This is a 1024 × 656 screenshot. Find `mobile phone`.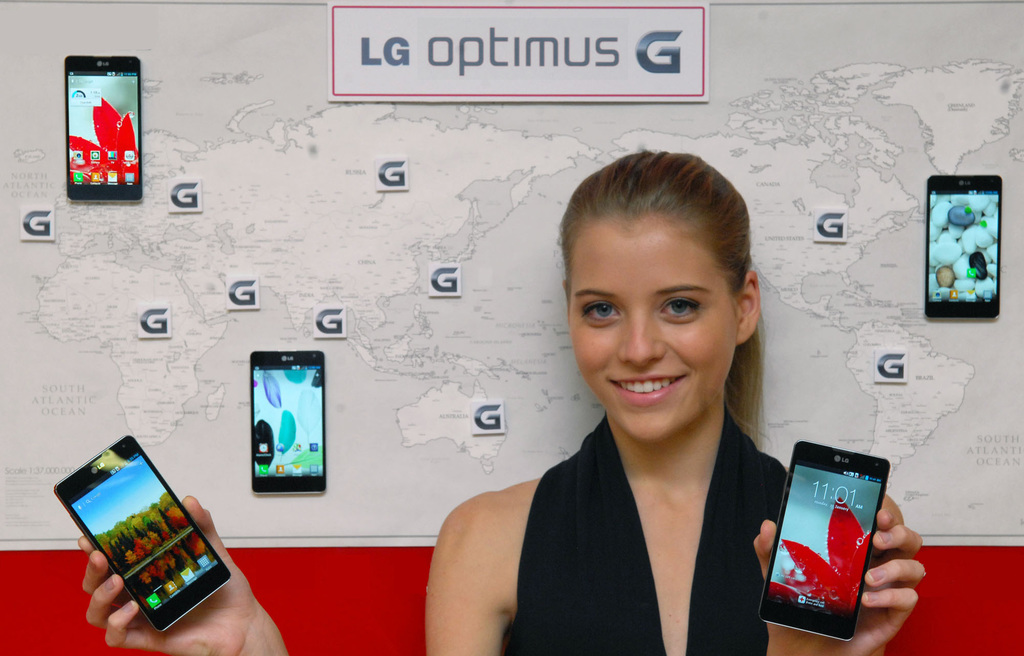
Bounding box: <bbox>758, 436, 890, 644</bbox>.
